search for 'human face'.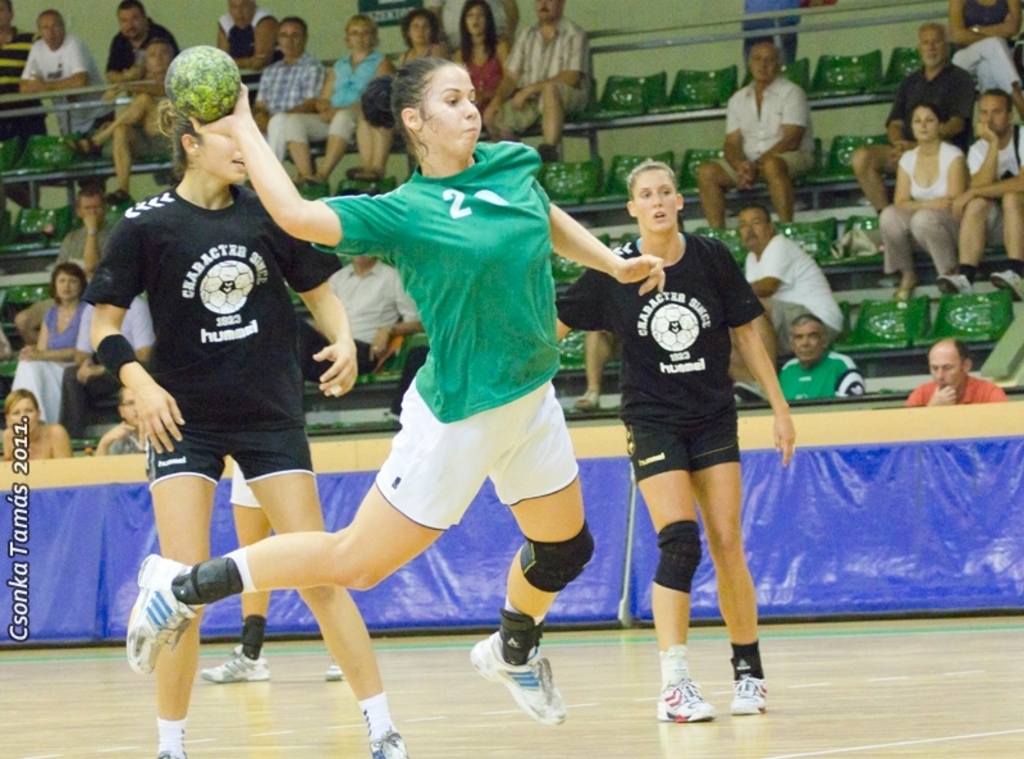
Found at pyautogui.locateOnScreen(795, 321, 822, 361).
